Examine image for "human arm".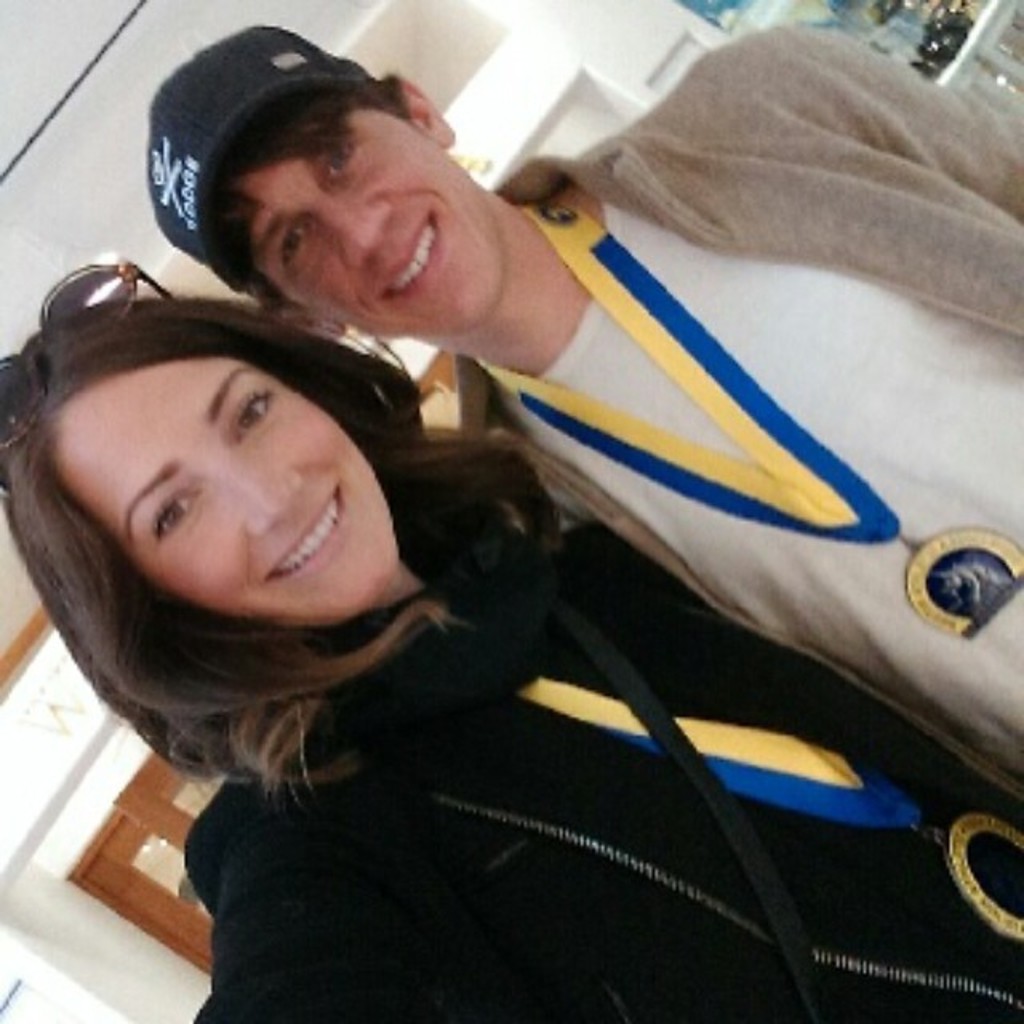
Examination result: rect(670, 24, 1022, 218).
